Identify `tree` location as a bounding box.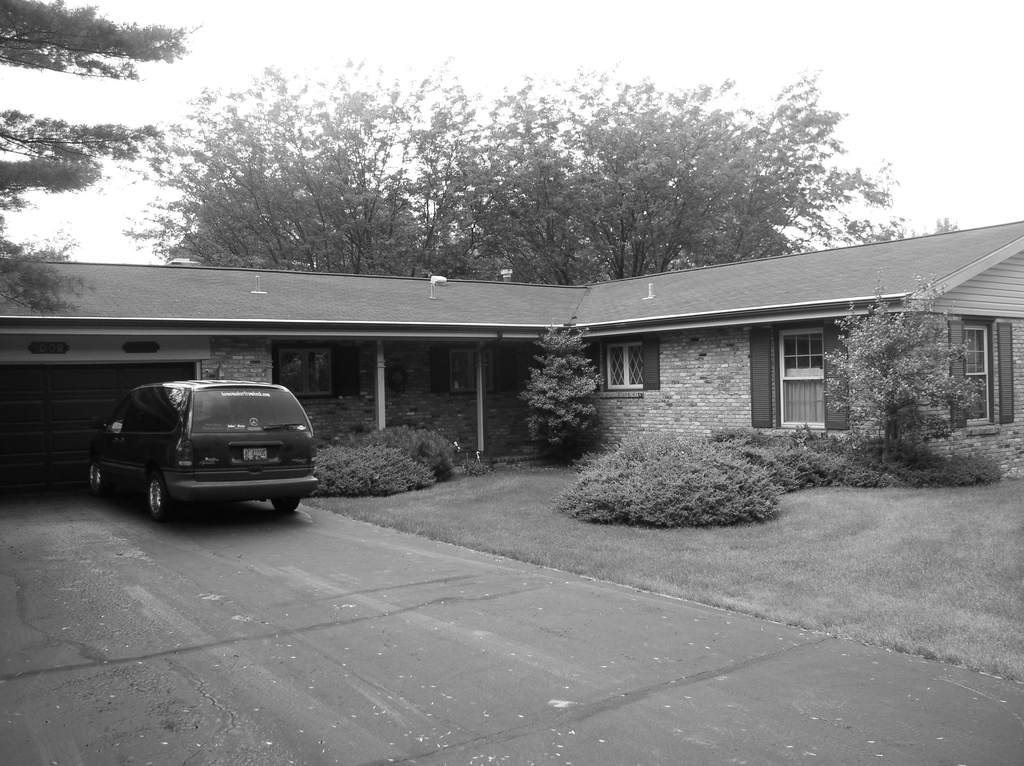
[left=0, top=0, right=199, bottom=314].
